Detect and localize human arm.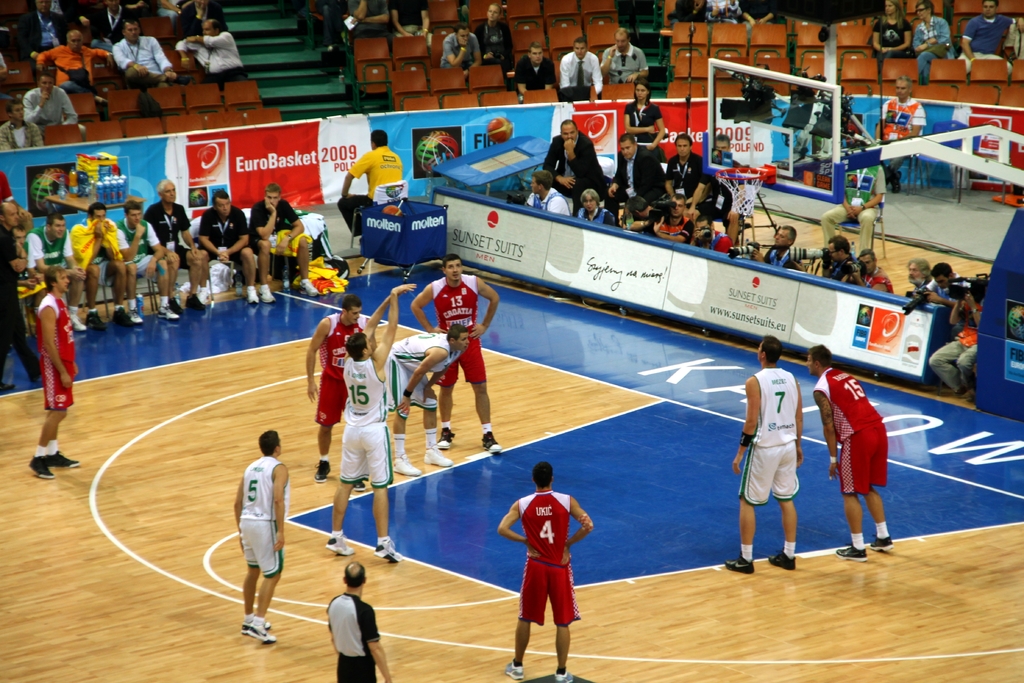
Localized at <region>794, 381, 804, 466</region>.
